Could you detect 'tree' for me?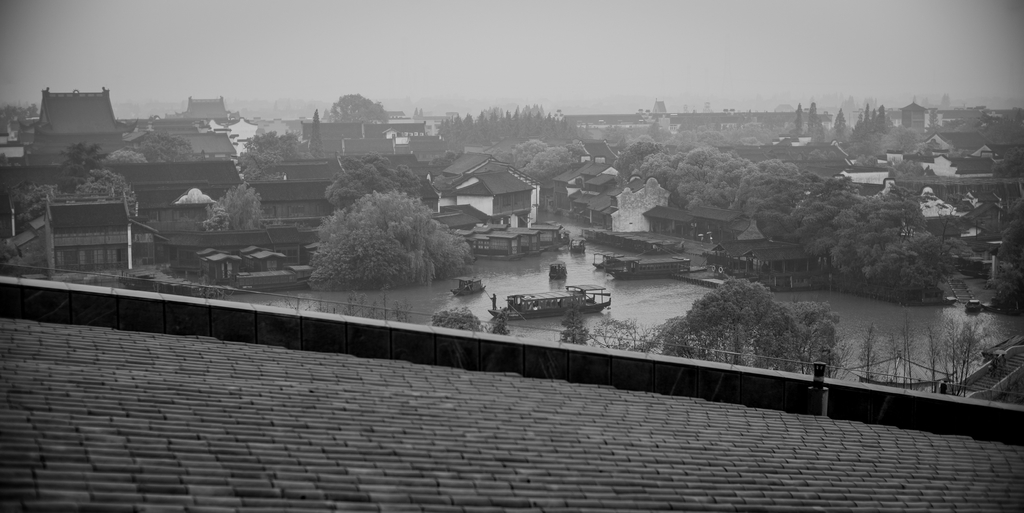
Detection result: x1=829 y1=104 x2=847 y2=131.
